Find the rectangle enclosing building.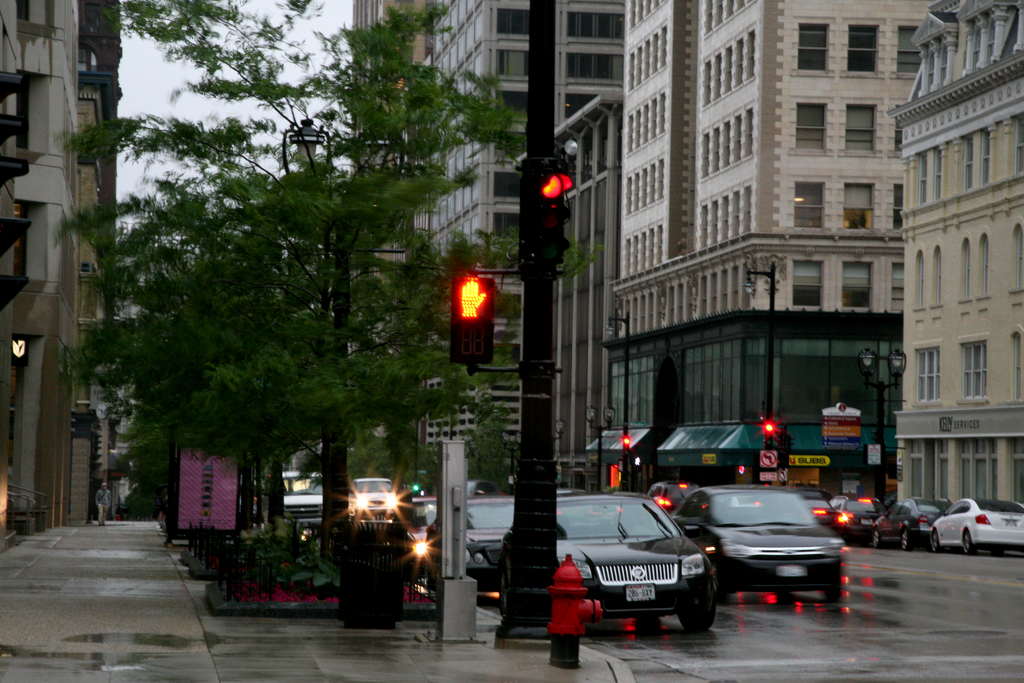
{"x1": 1, "y1": 0, "x2": 123, "y2": 545}.
